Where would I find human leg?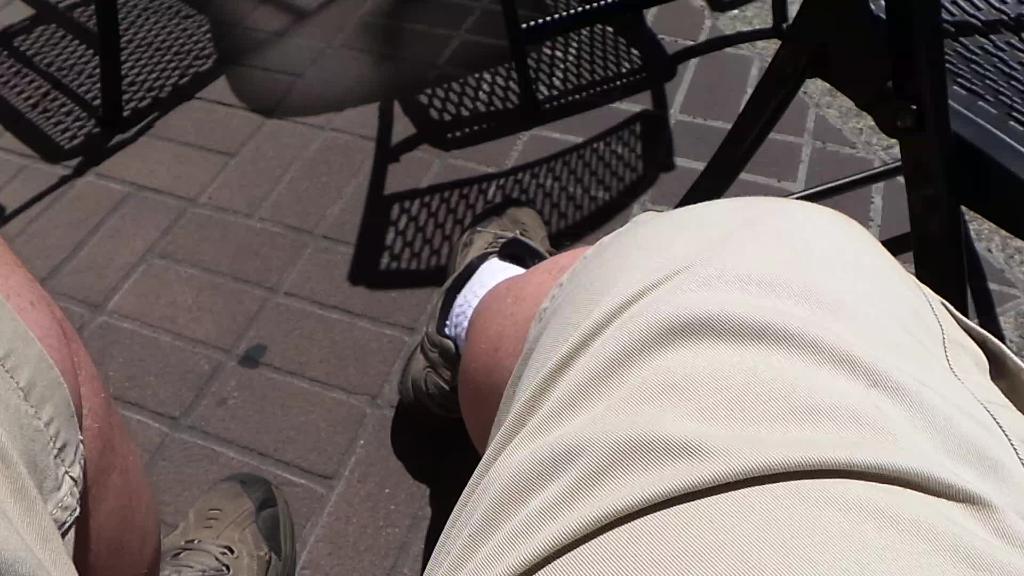
At crop(2, 234, 293, 575).
